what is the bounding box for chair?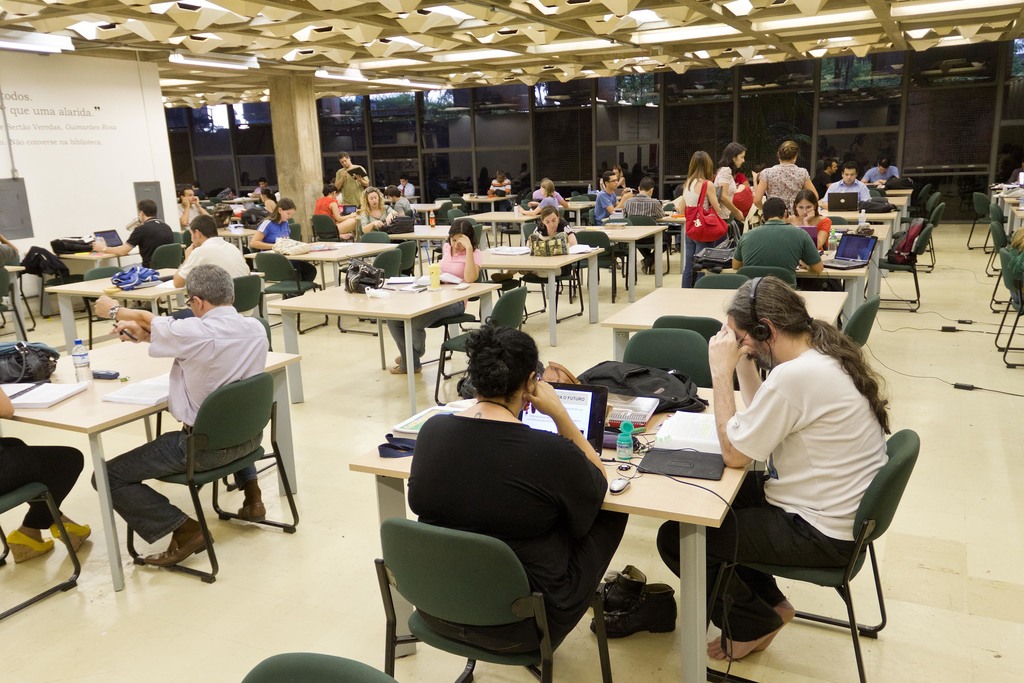
252,256,330,334.
